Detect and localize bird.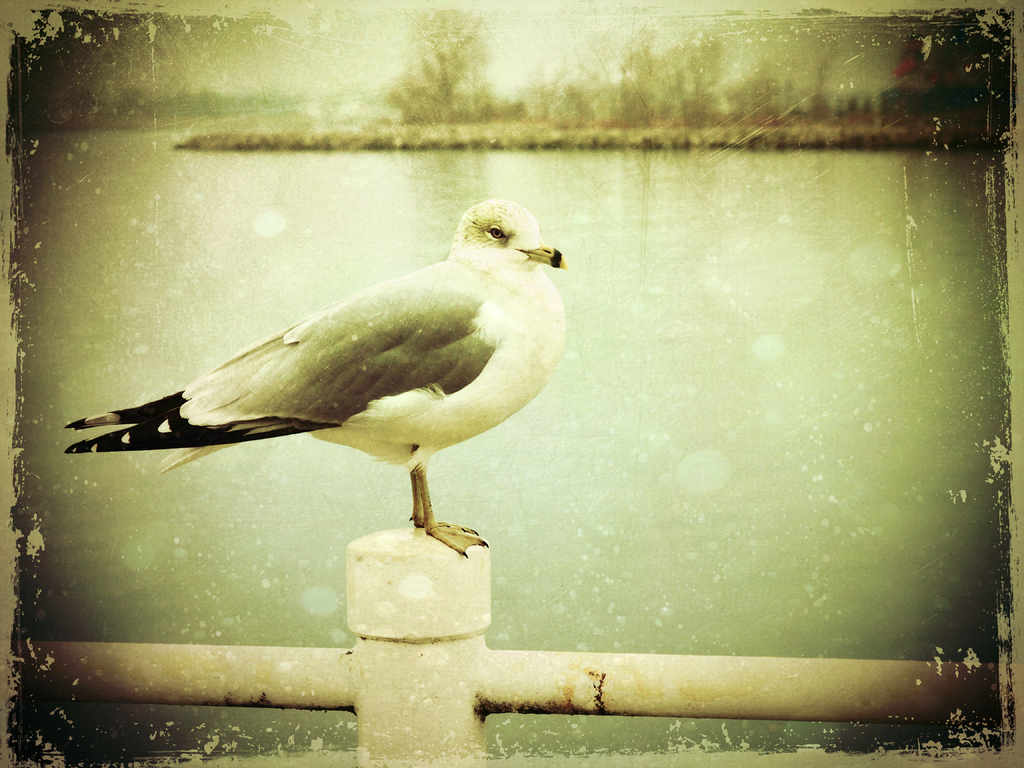
Localized at (left=71, top=207, right=572, bottom=570).
